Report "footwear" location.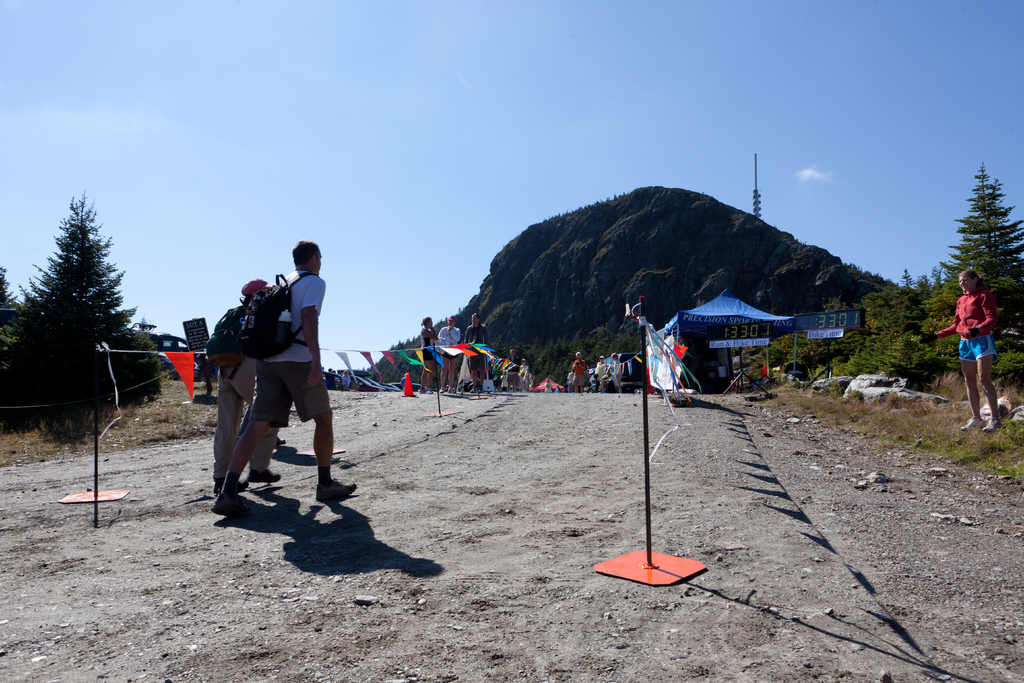
Report: (x1=959, y1=419, x2=980, y2=432).
